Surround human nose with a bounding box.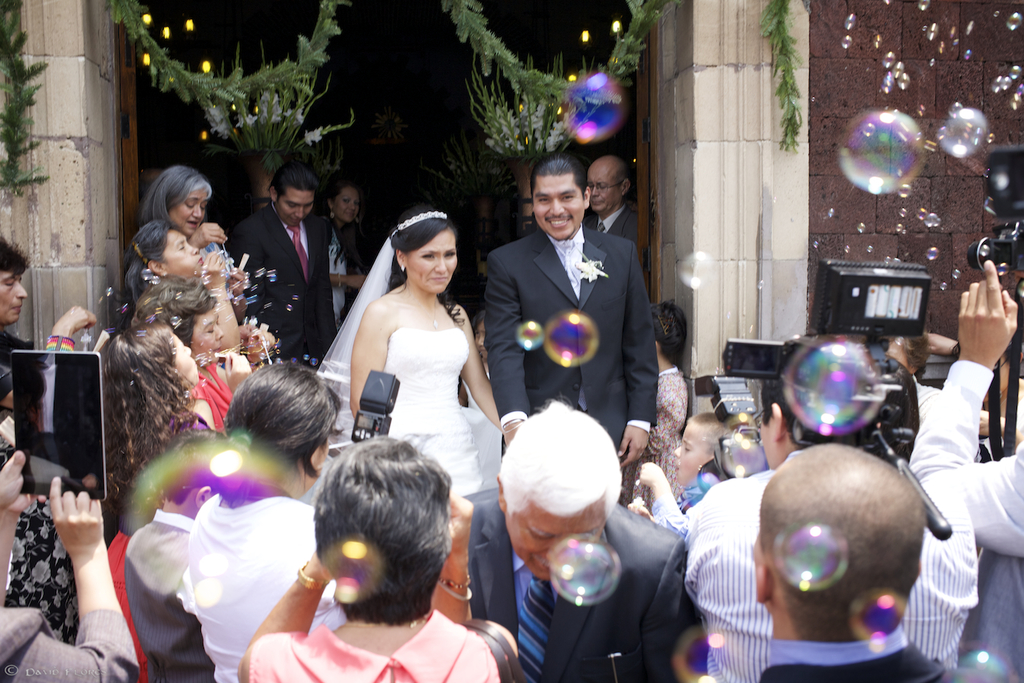
{"left": 550, "top": 195, "right": 565, "bottom": 215}.
